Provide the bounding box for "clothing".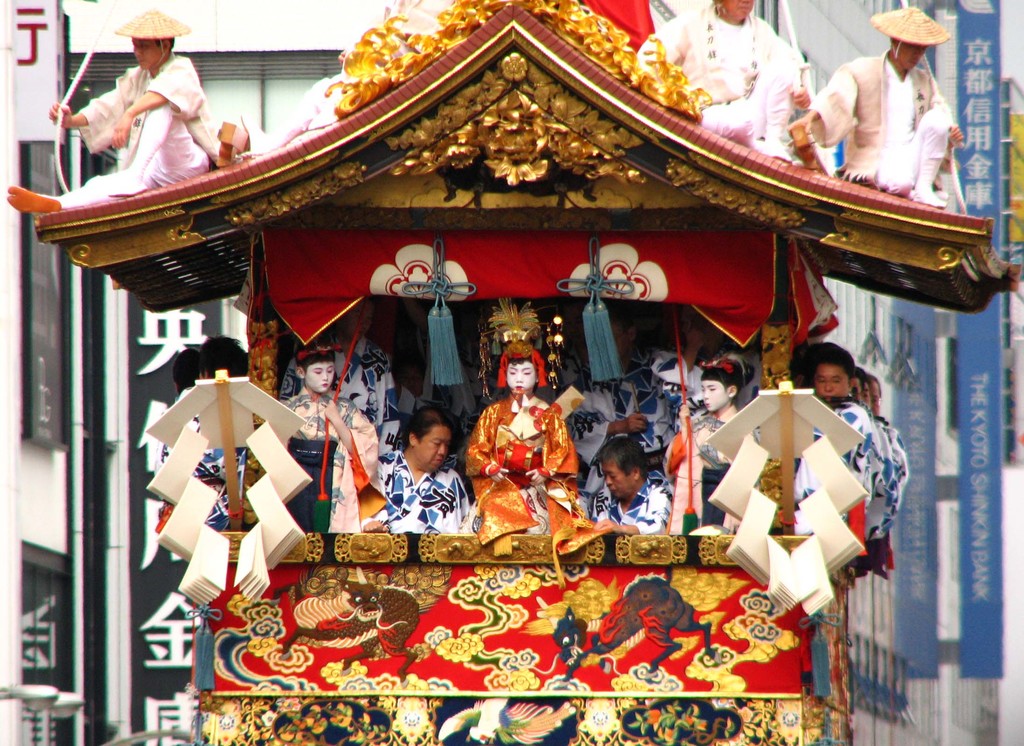
[636, 4, 813, 156].
